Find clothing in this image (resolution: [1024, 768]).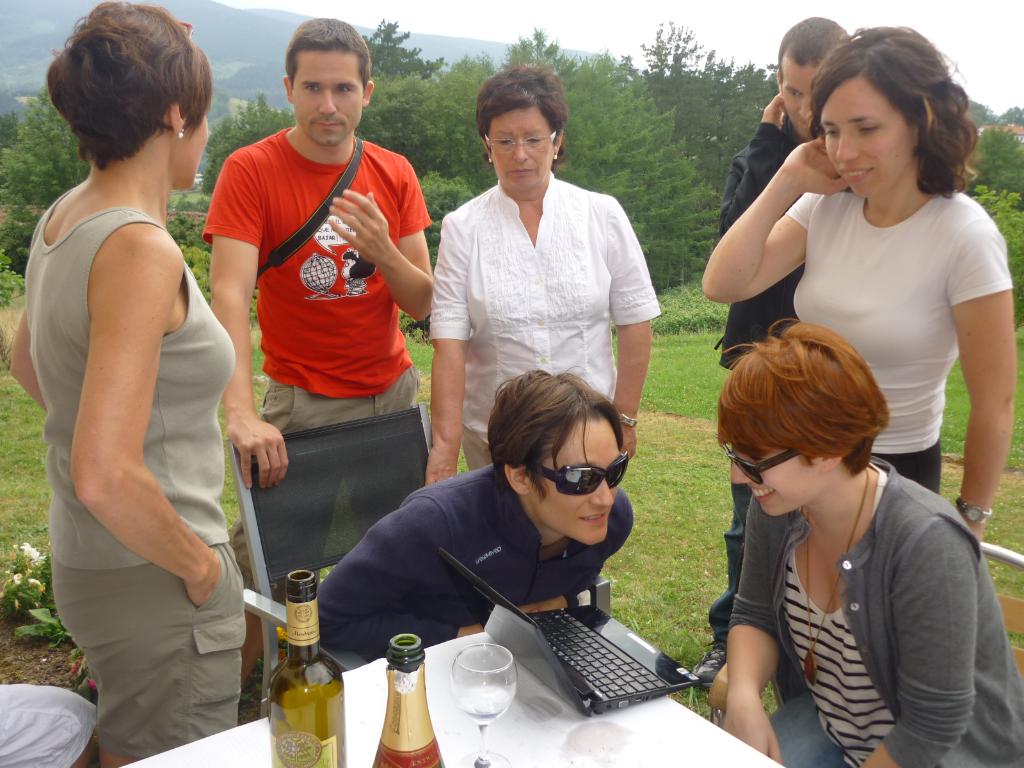
select_region(40, 95, 244, 710).
